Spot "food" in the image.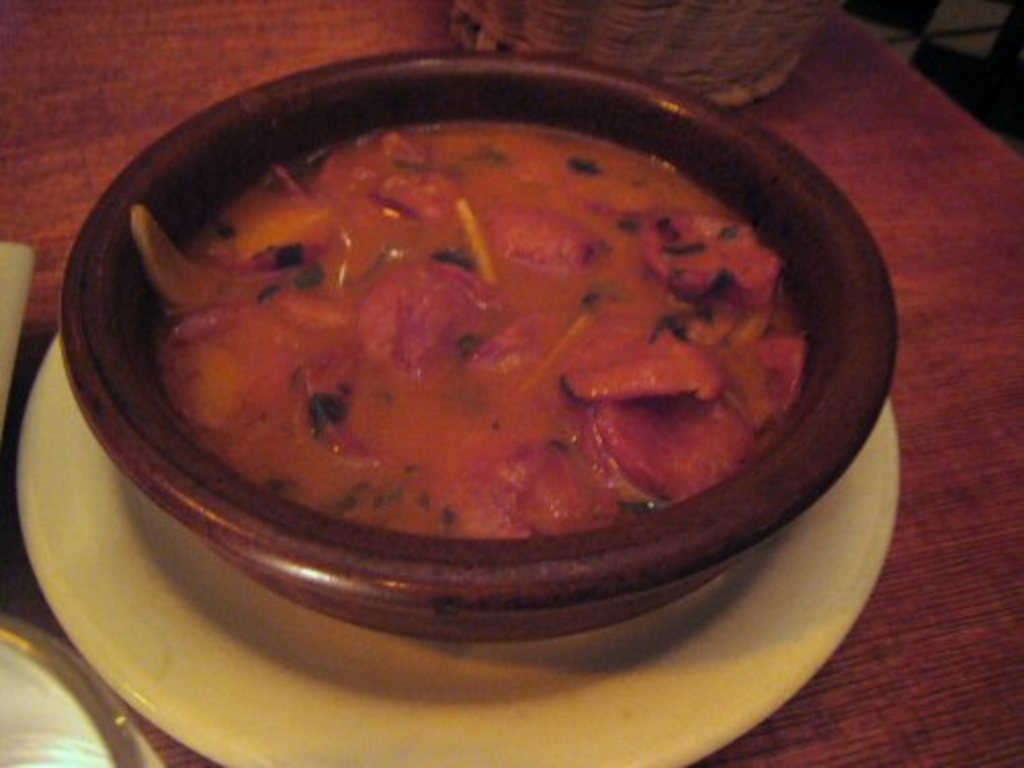
"food" found at crop(127, 111, 825, 573).
